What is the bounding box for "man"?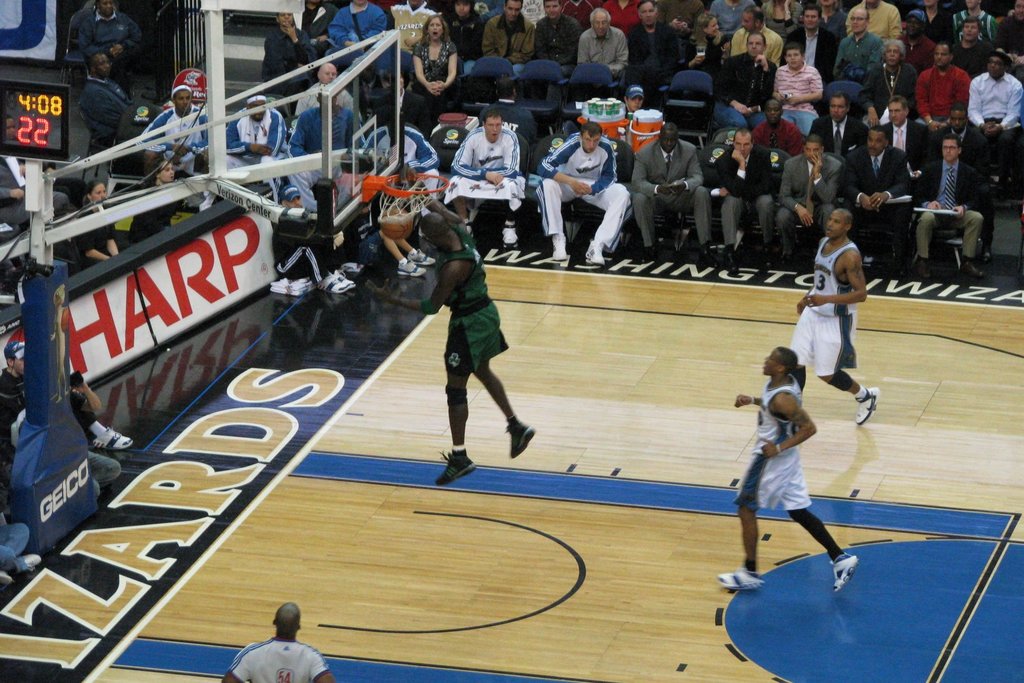
Rect(291, 63, 362, 122).
